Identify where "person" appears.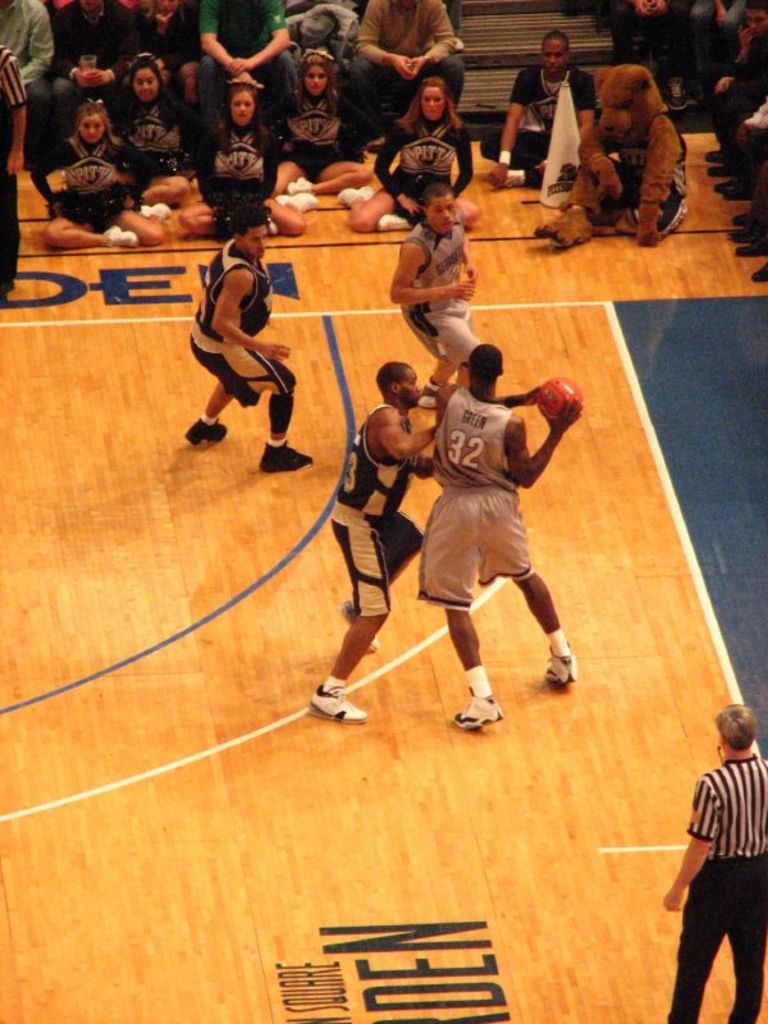
Appears at box(91, 55, 216, 207).
